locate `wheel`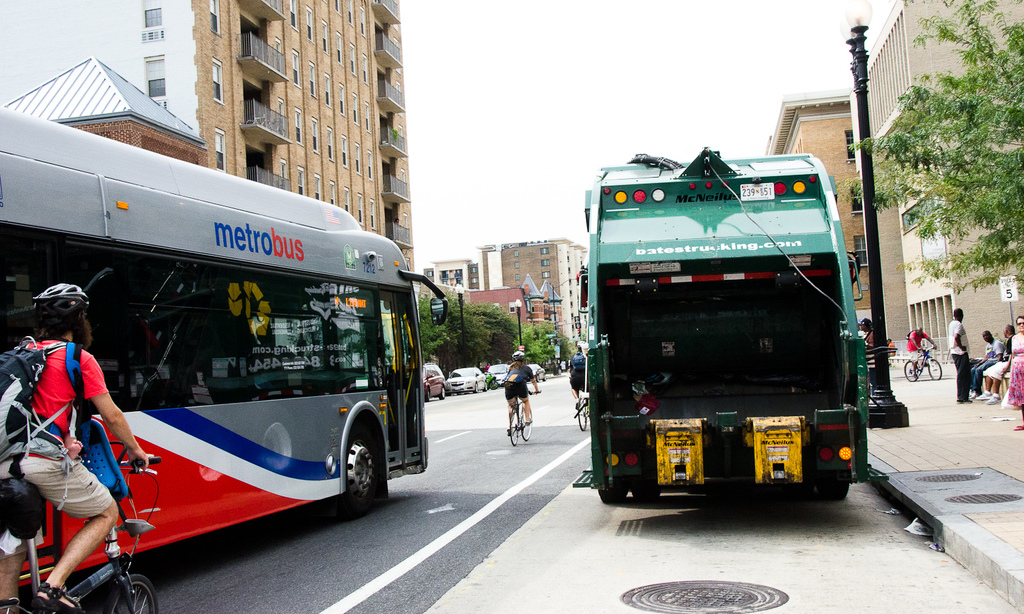
905,359,919,380
